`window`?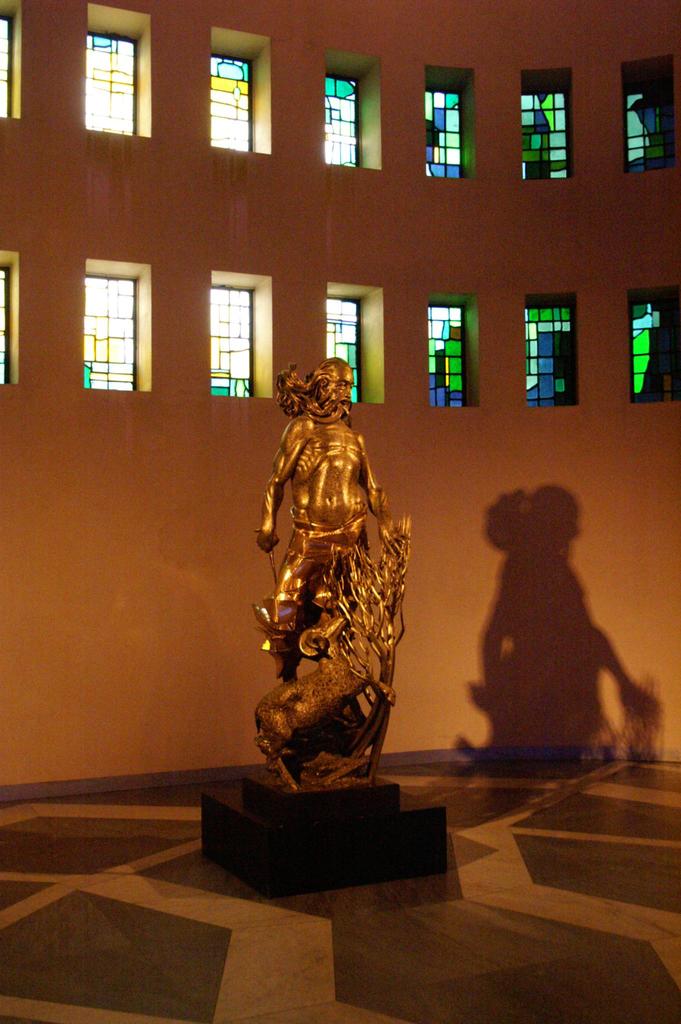
region(83, 256, 147, 389)
